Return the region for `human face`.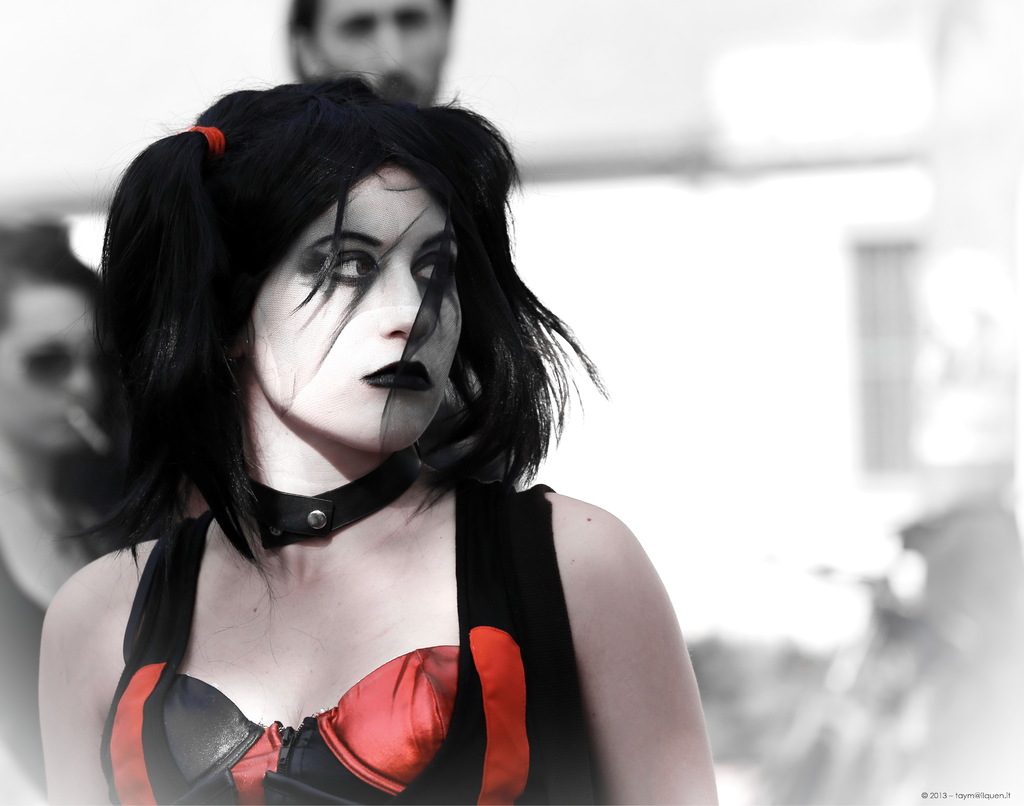
[left=314, top=0, right=452, bottom=114].
